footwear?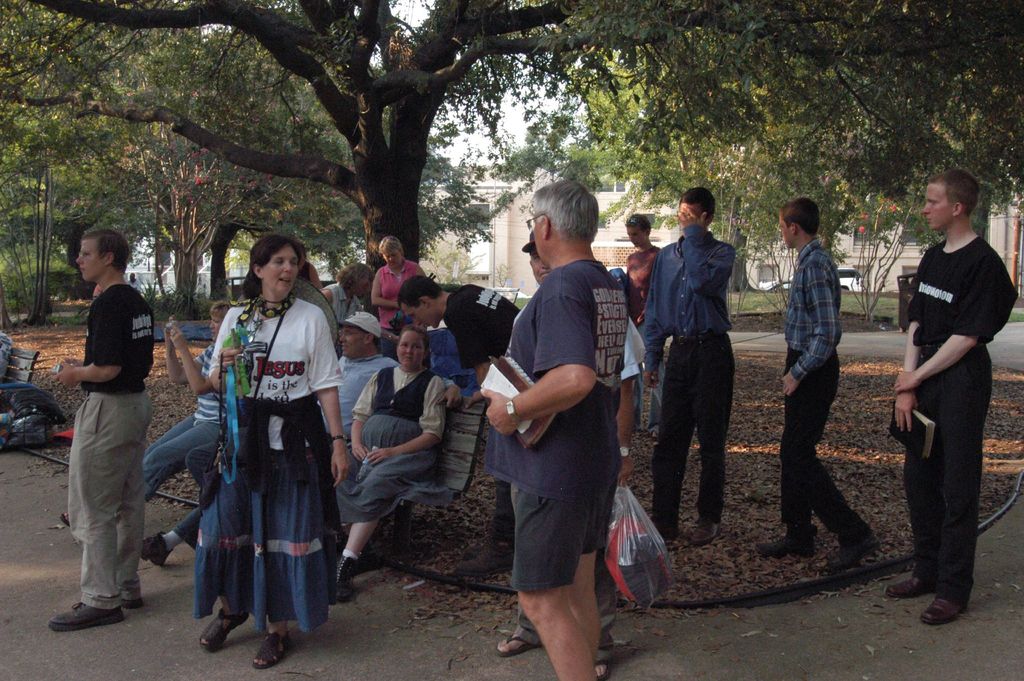
196, 609, 251, 653
